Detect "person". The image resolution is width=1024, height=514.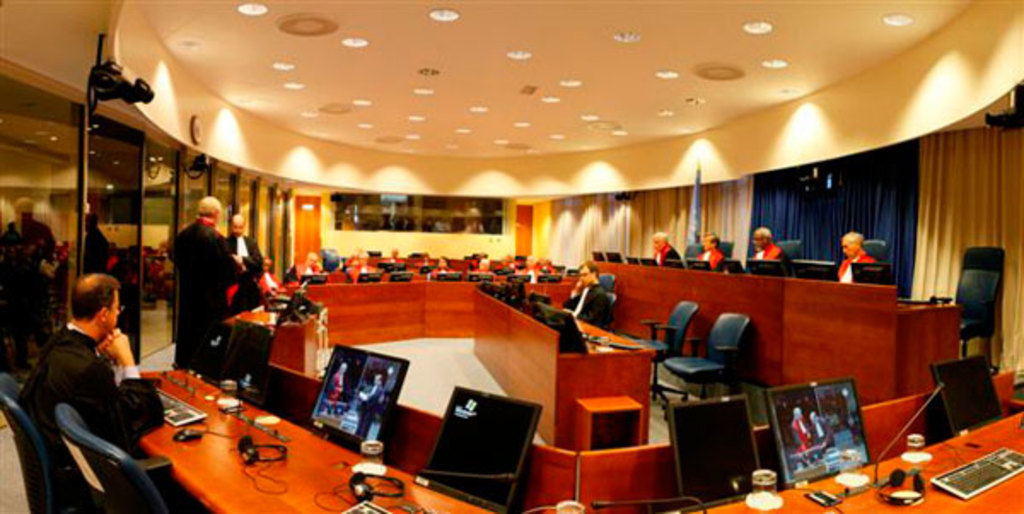
799 405 829 451.
